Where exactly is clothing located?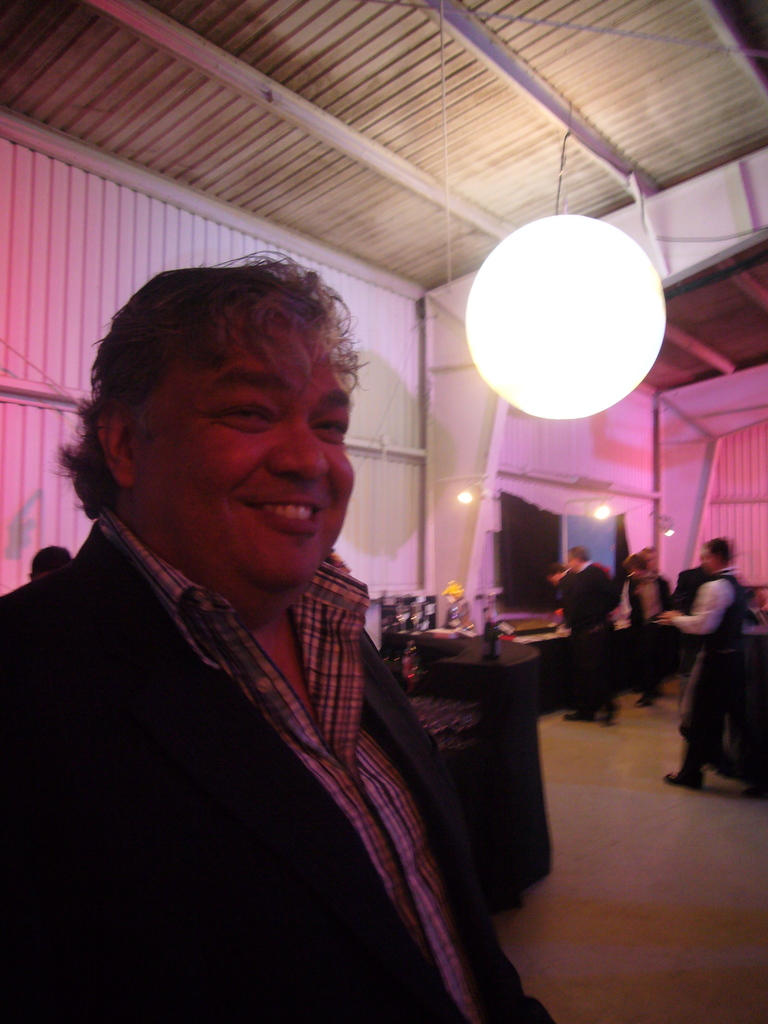
Its bounding box is [x1=674, y1=564, x2=751, y2=771].
